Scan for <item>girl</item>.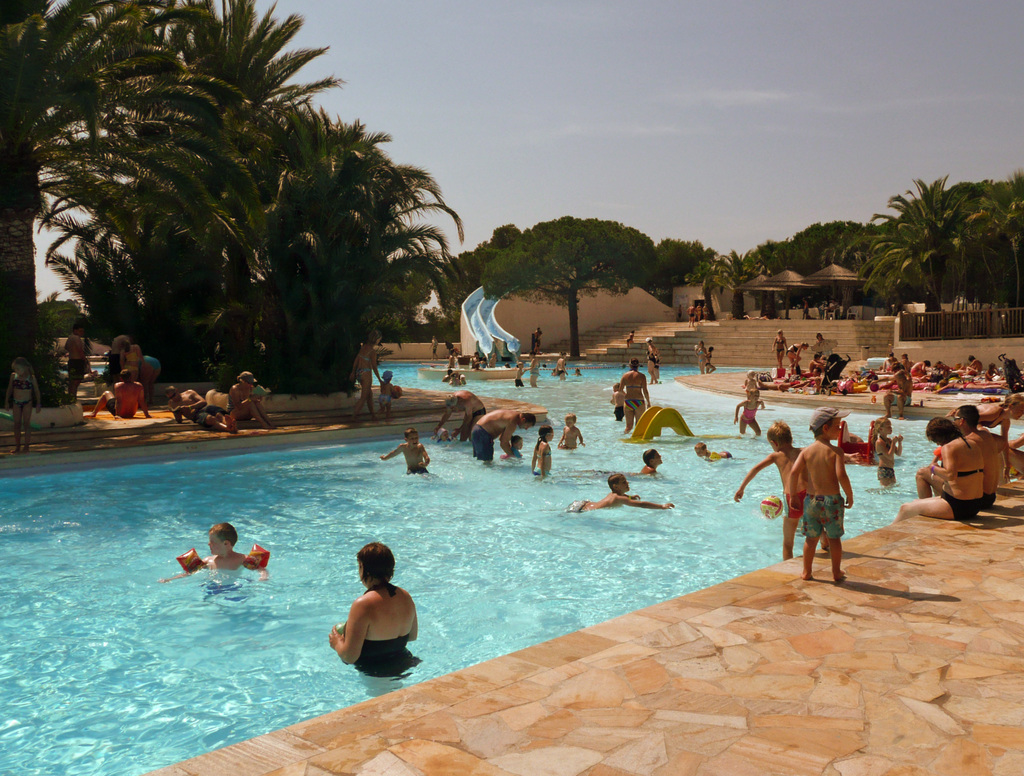
Scan result: (x1=3, y1=360, x2=41, y2=454).
